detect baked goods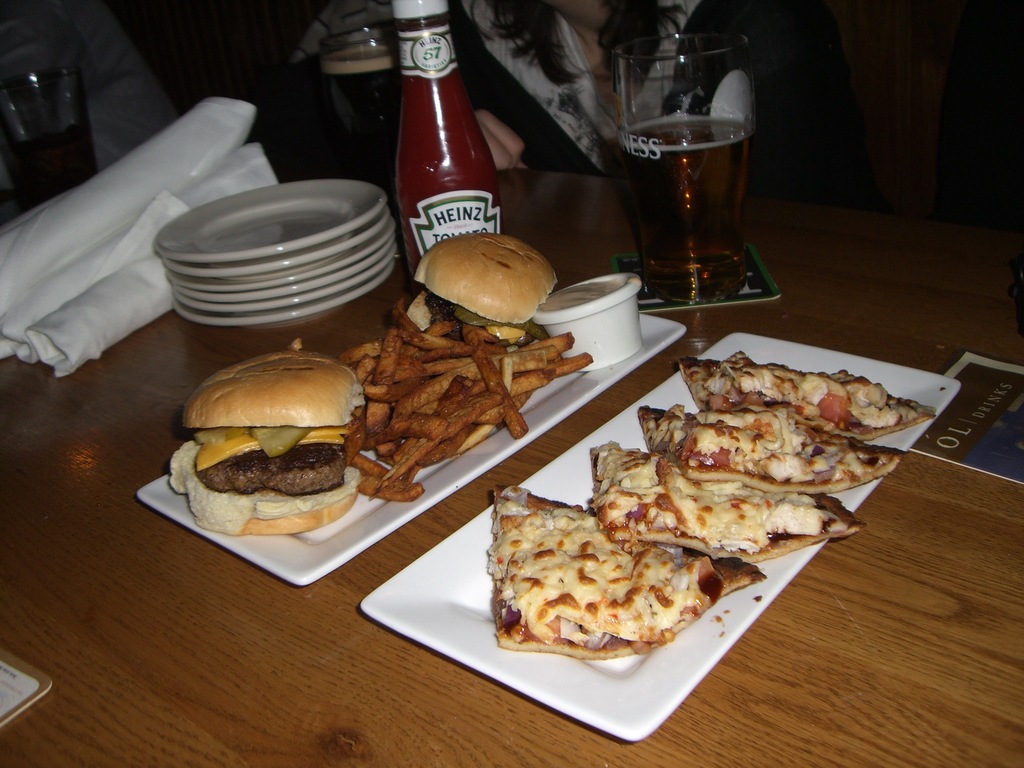
BBox(403, 230, 559, 353)
